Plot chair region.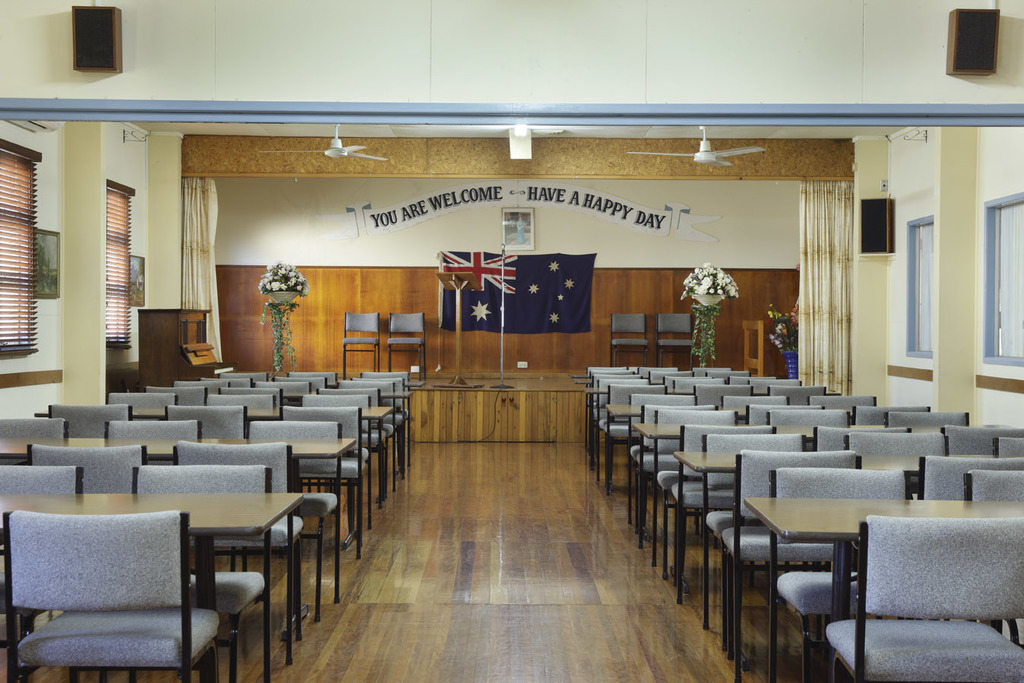
Plotted at 963, 467, 1023, 655.
